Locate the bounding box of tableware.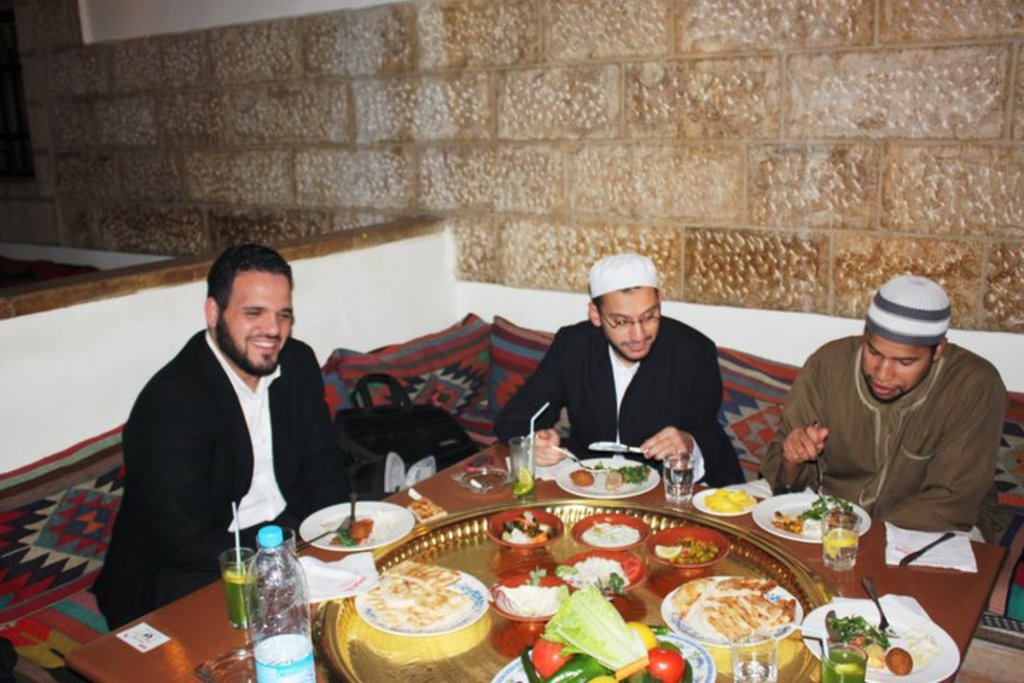
Bounding box: rect(639, 519, 728, 568).
